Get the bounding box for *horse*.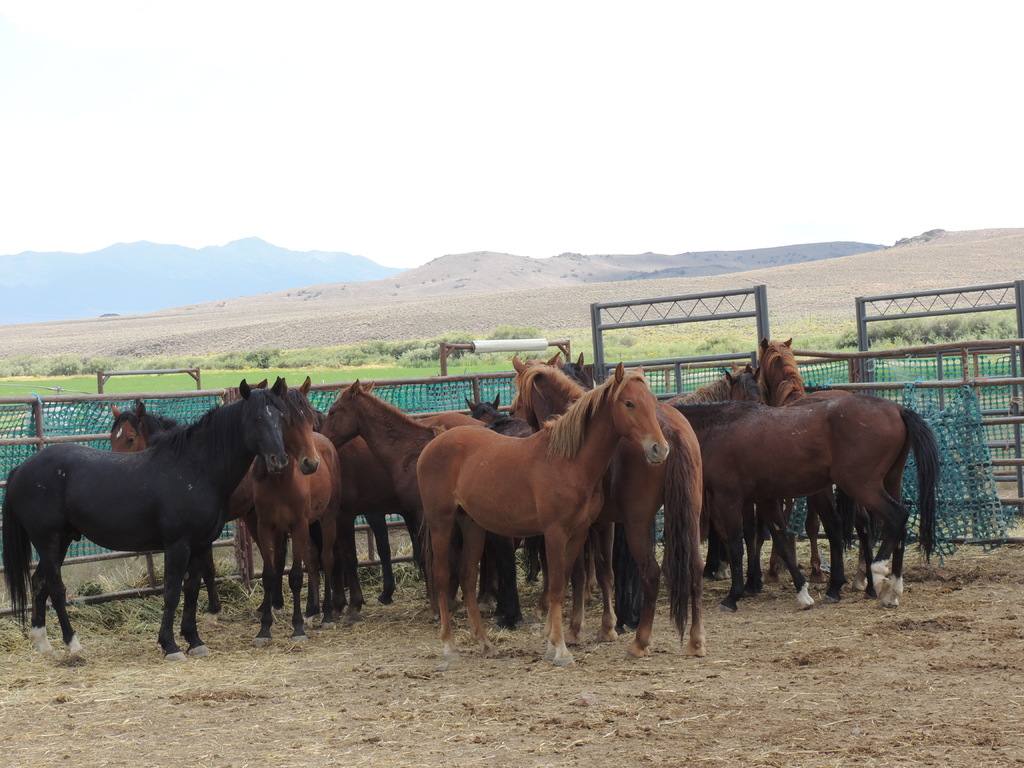
x1=714, y1=367, x2=782, y2=406.
